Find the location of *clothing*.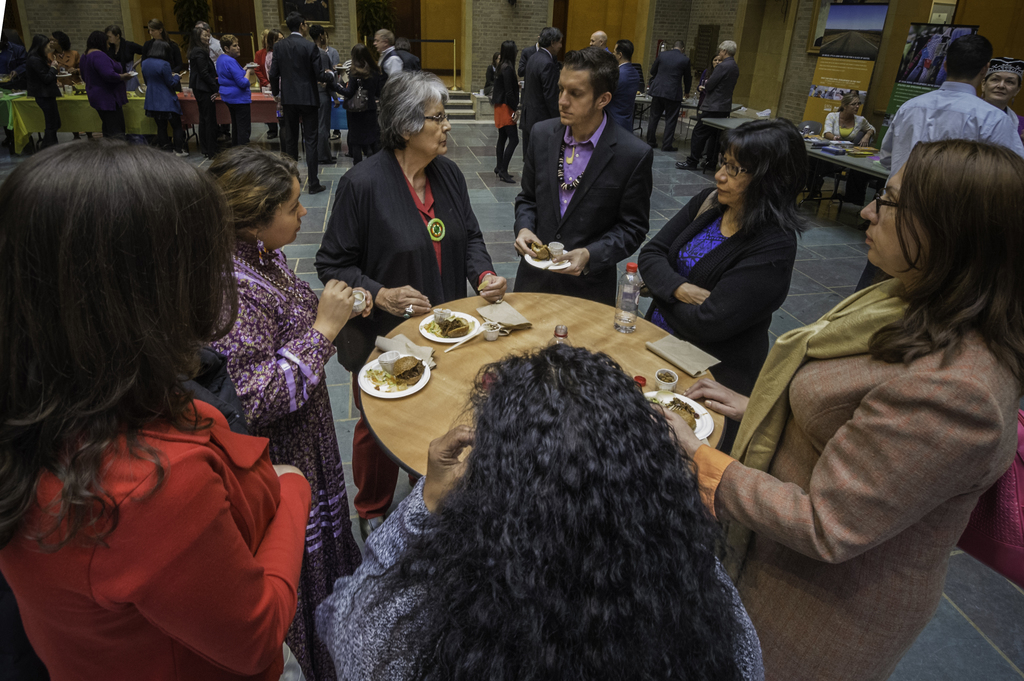
Location: <region>859, 81, 1023, 285</region>.
